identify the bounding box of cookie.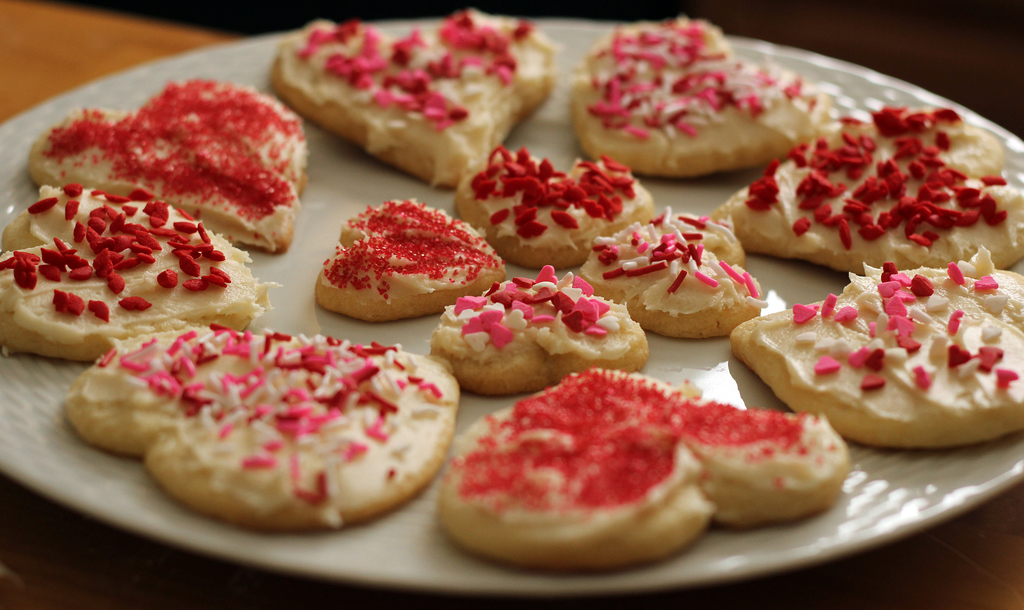
434 360 849 575.
